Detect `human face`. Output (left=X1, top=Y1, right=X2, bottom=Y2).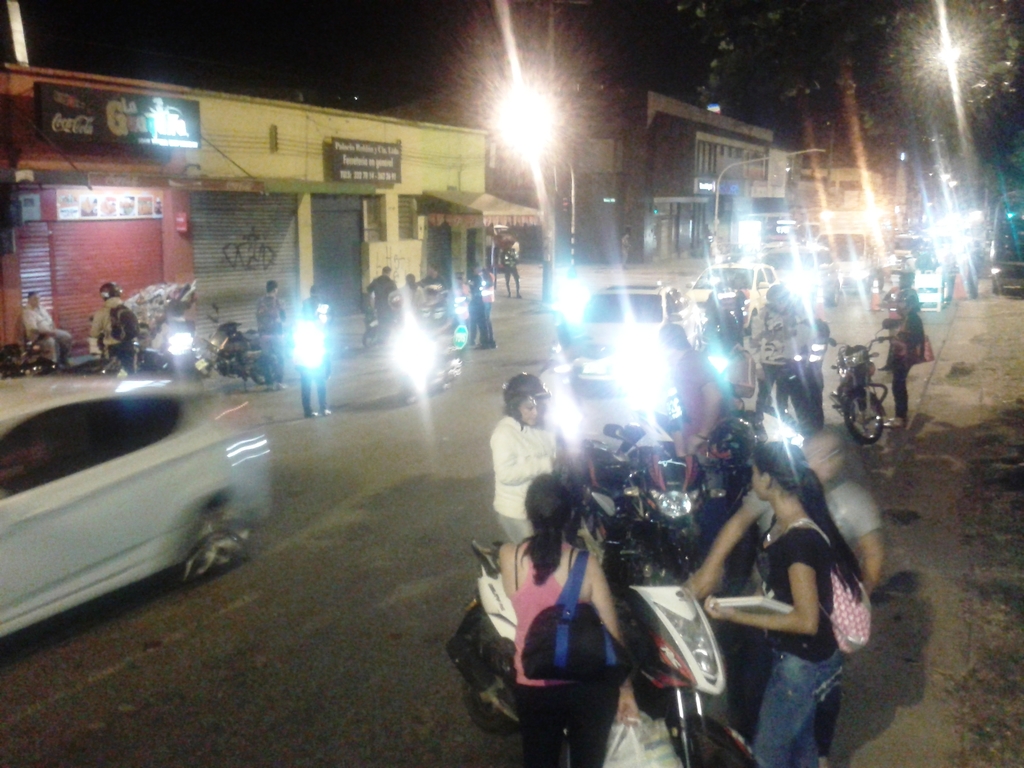
(left=523, top=392, right=536, bottom=425).
